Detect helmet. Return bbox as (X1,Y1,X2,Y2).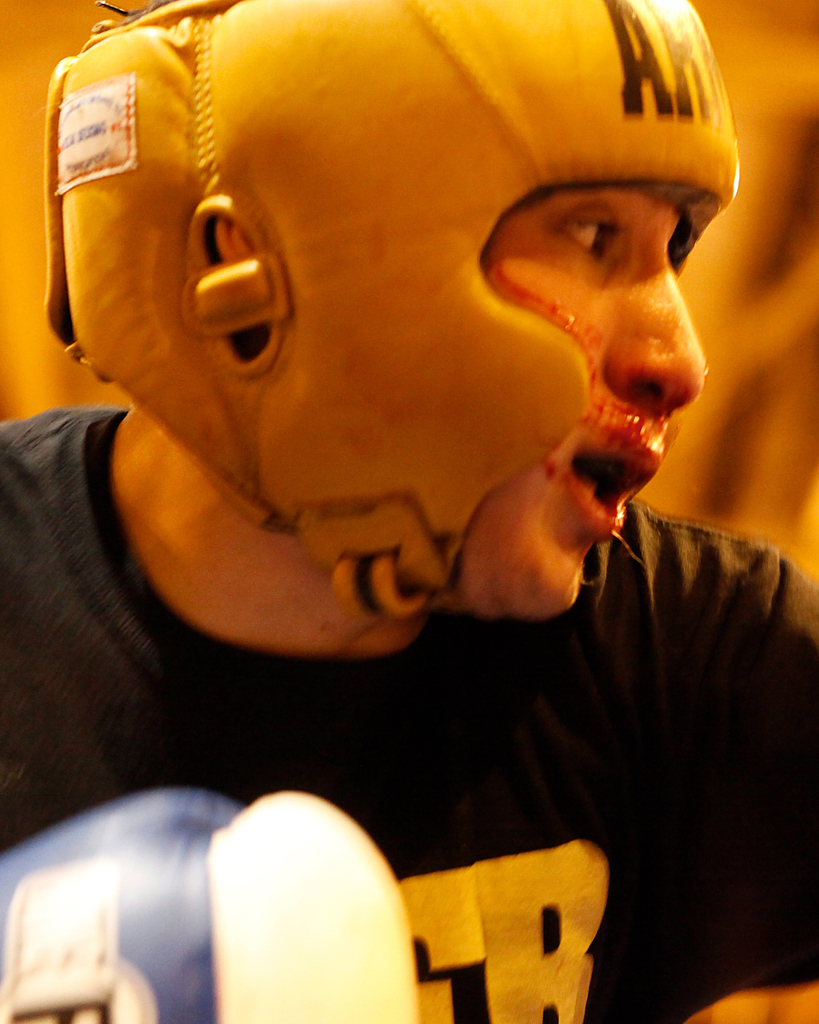
(26,0,742,748).
